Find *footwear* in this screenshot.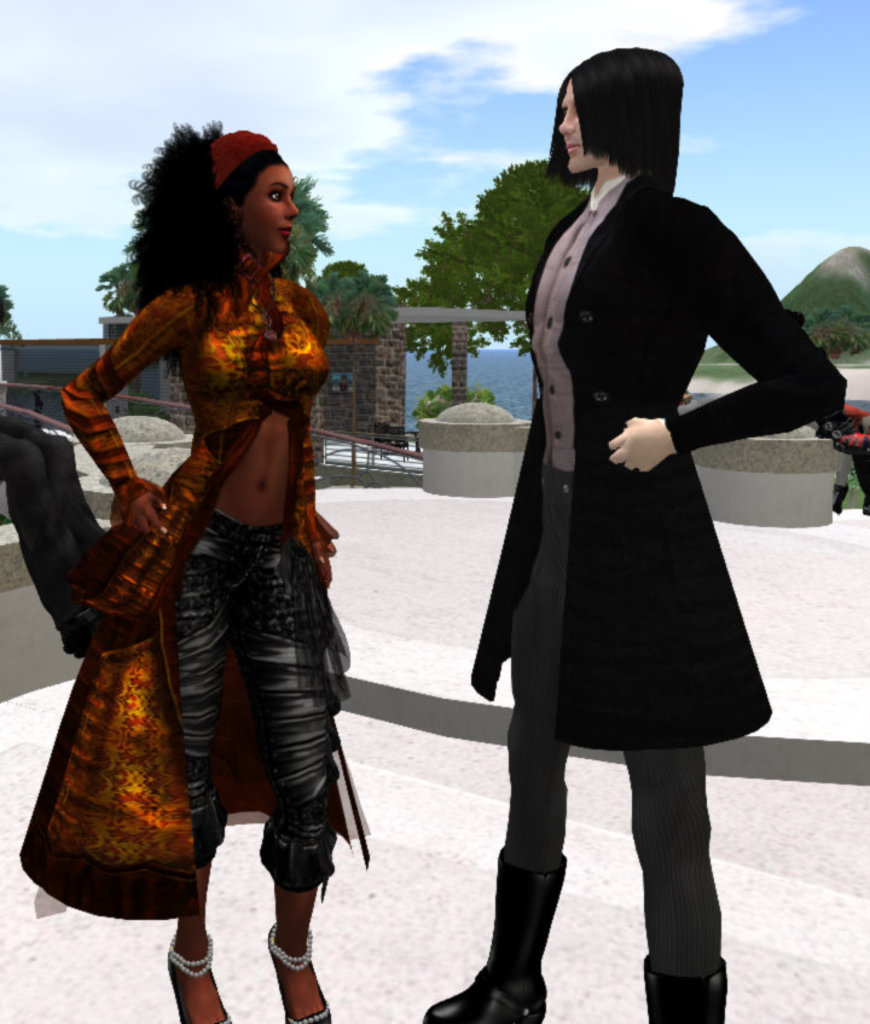
The bounding box for *footwear* is {"left": 833, "top": 485, "right": 849, "bottom": 515}.
